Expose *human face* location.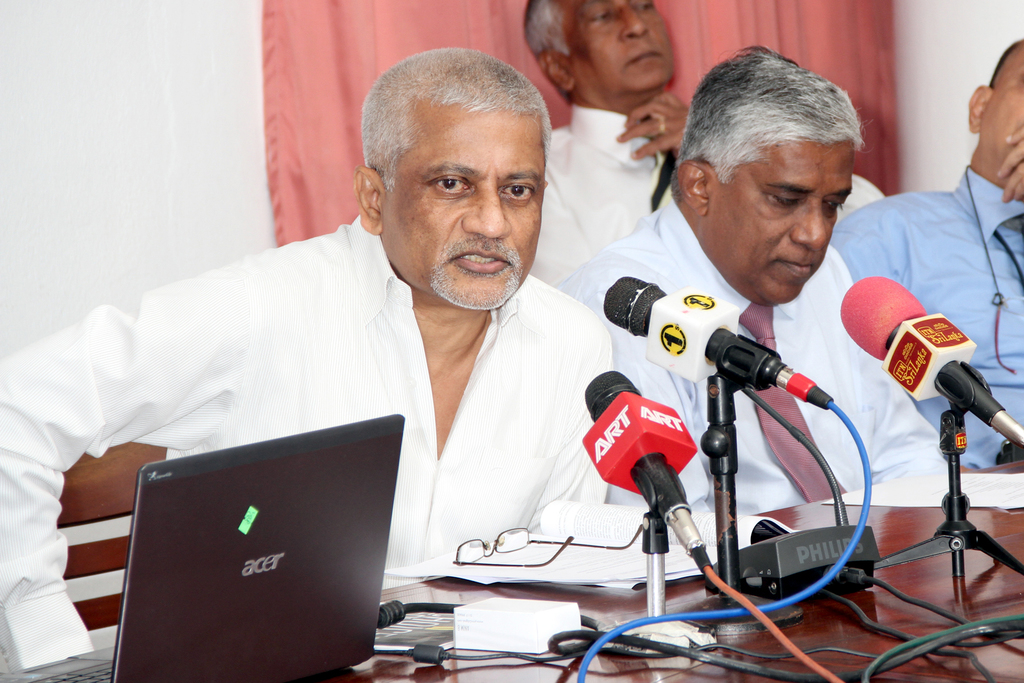
Exposed at 387,109,545,306.
